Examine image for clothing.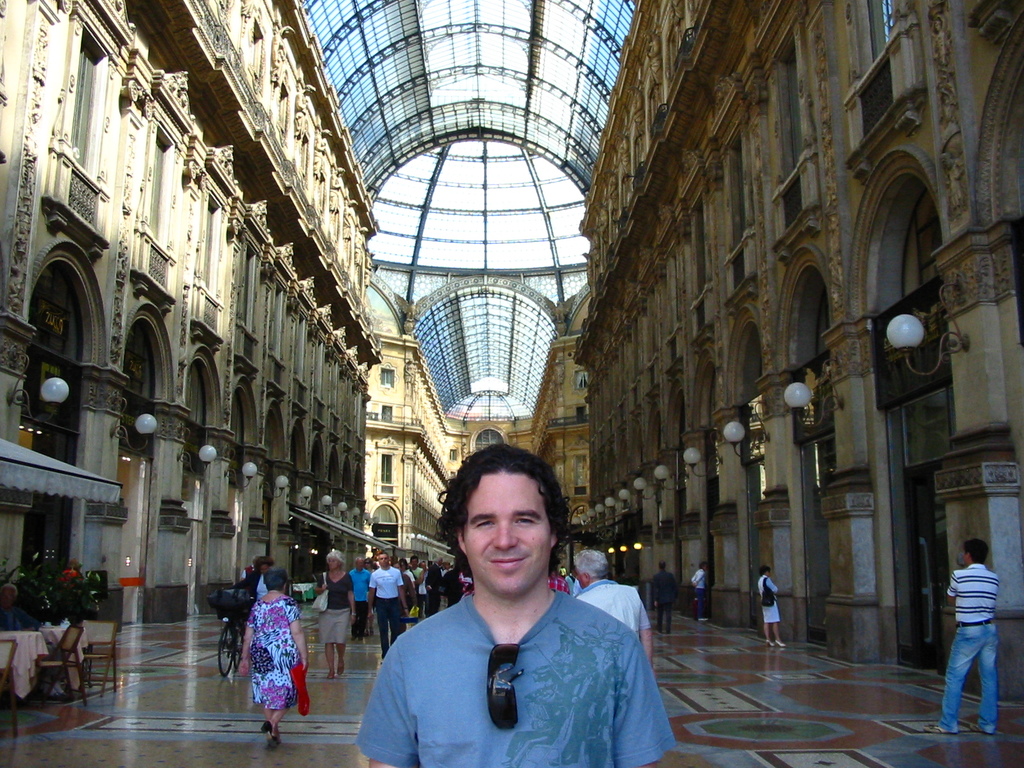
Examination result: x1=650, y1=570, x2=676, y2=631.
